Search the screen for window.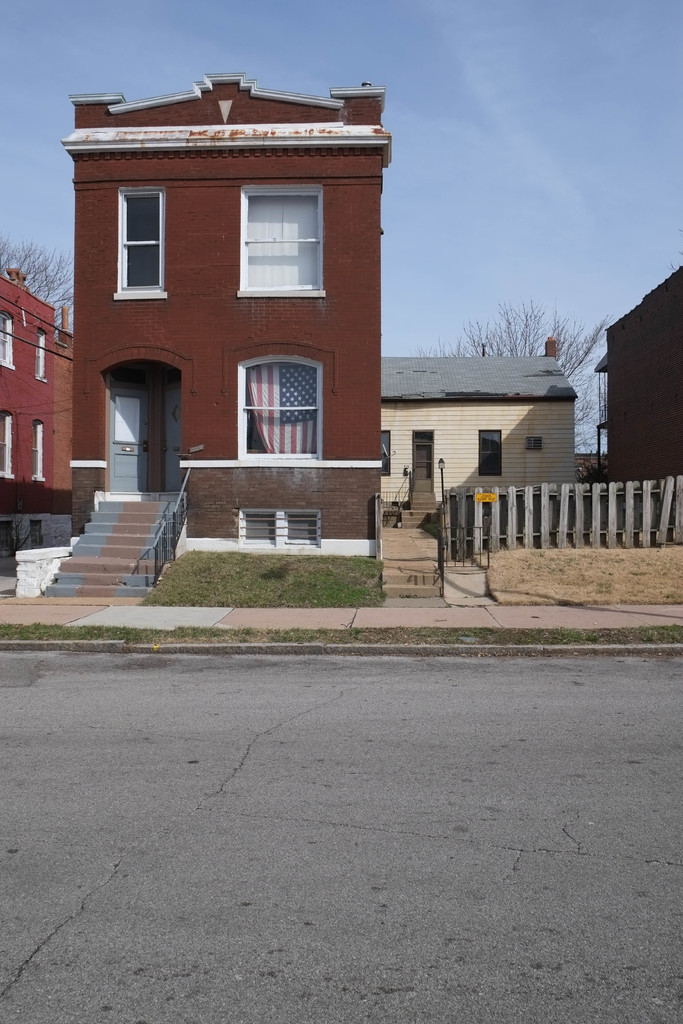
Found at detection(4, 406, 17, 478).
